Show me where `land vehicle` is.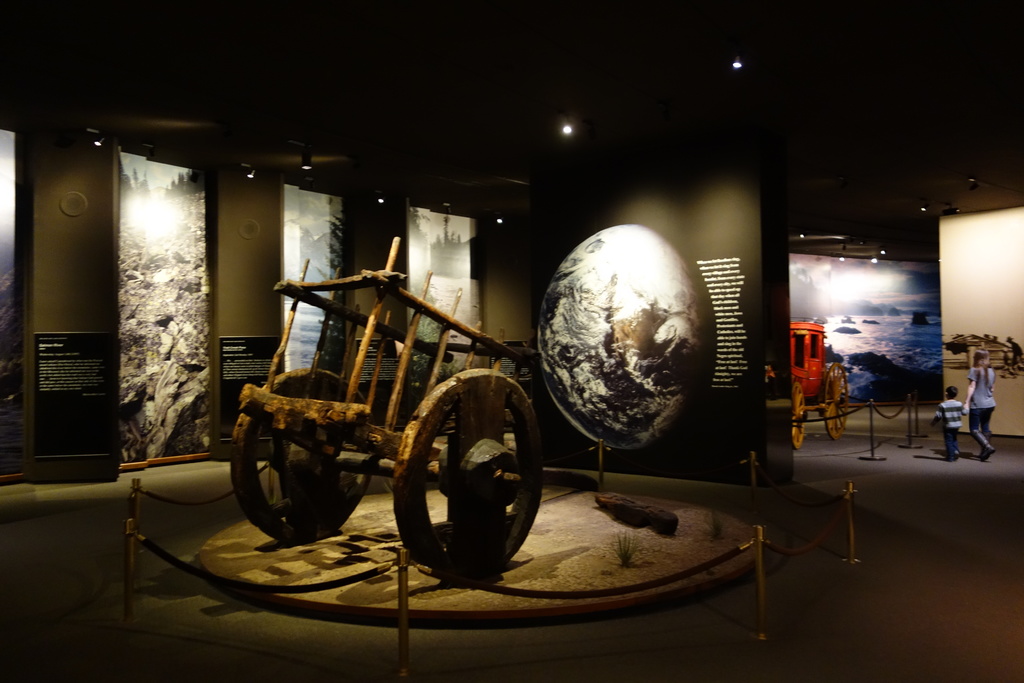
`land vehicle` is at rect(787, 320, 854, 450).
